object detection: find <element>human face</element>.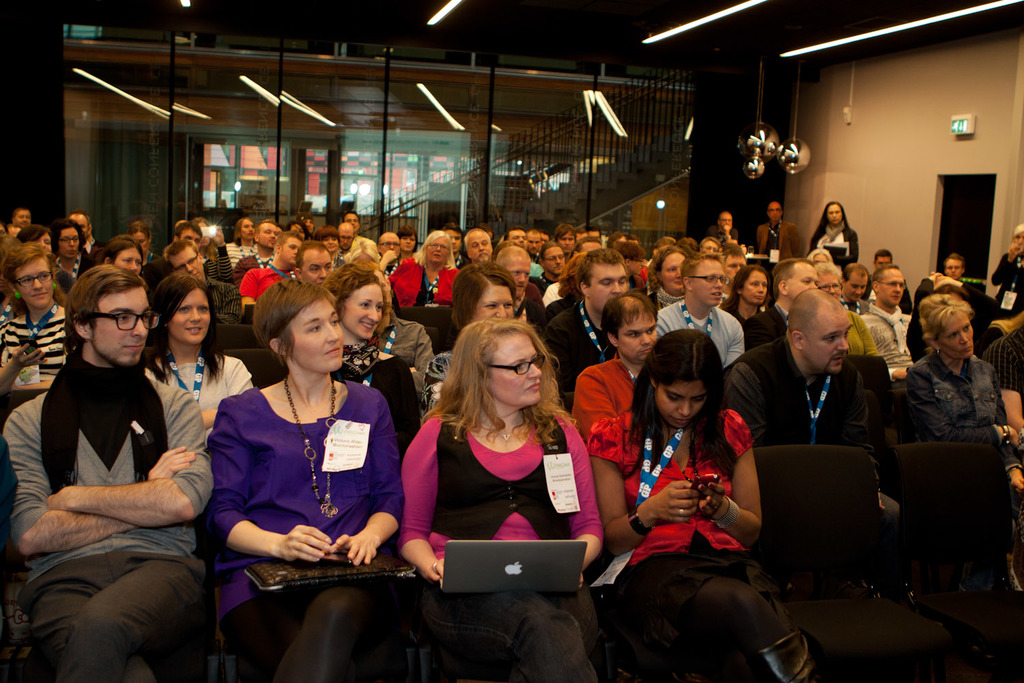
(left=703, top=240, right=717, bottom=251).
